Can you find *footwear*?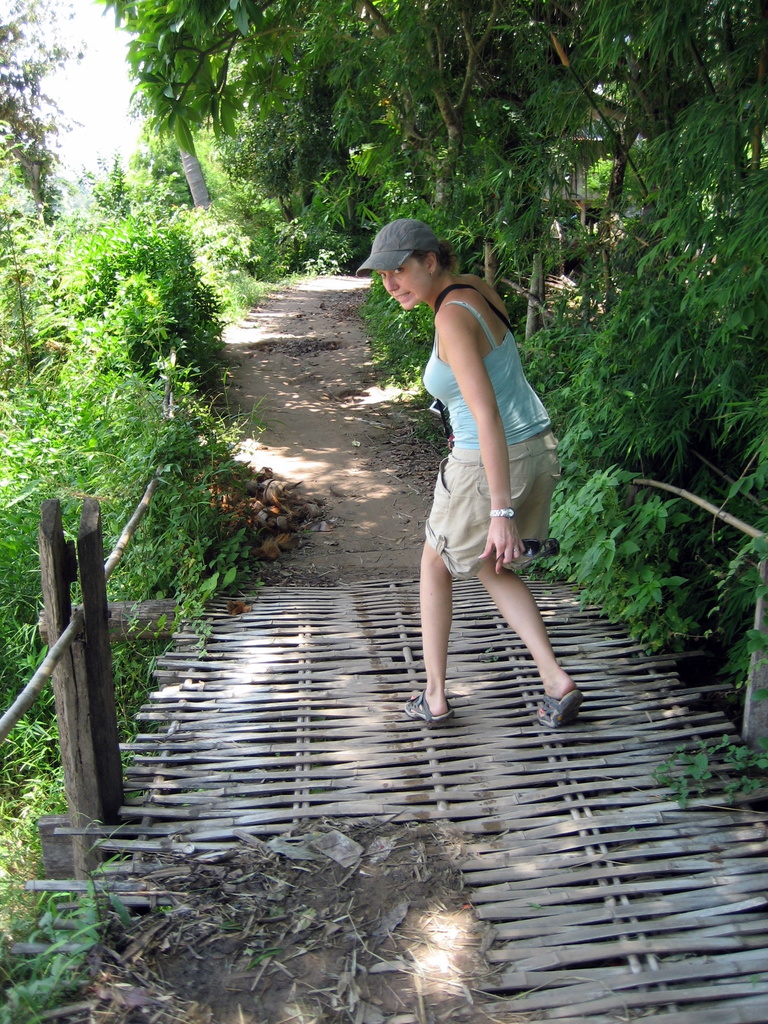
Yes, bounding box: detection(403, 687, 457, 728).
